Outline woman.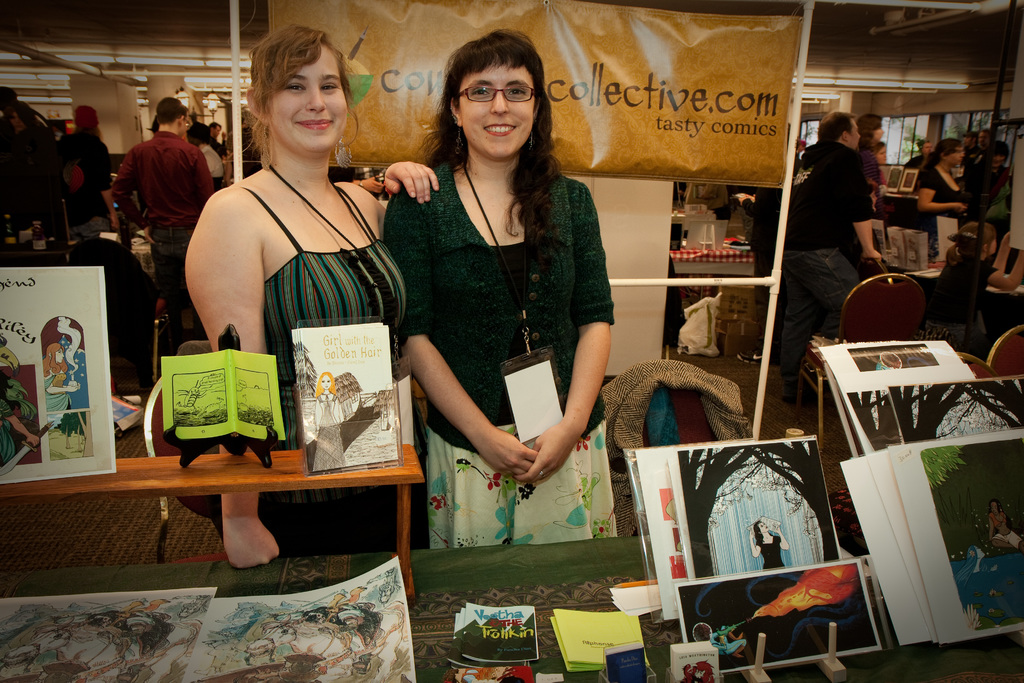
Outline: x1=380, y1=26, x2=615, y2=556.
